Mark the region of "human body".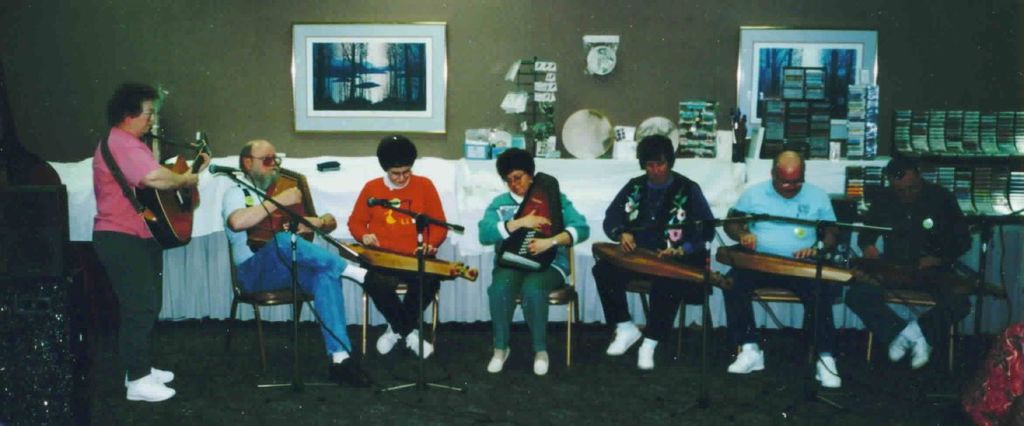
Region: [590, 175, 717, 373].
